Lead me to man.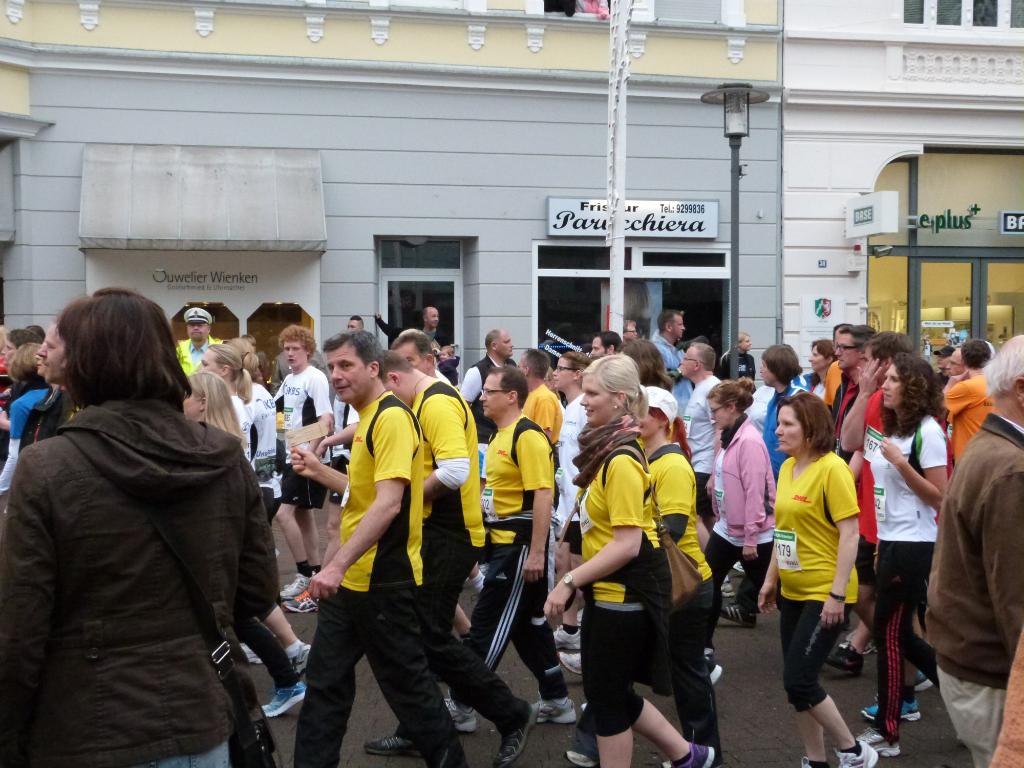
Lead to [17,311,86,452].
